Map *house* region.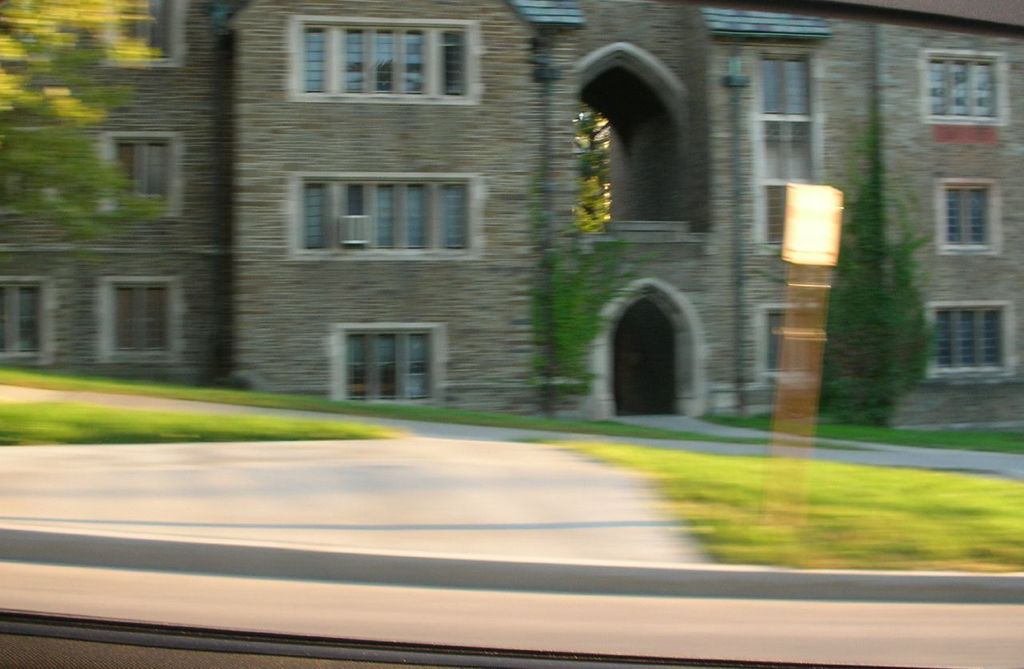
Mapped to (x1=230, y1=0, x2=1020, y2=440).
